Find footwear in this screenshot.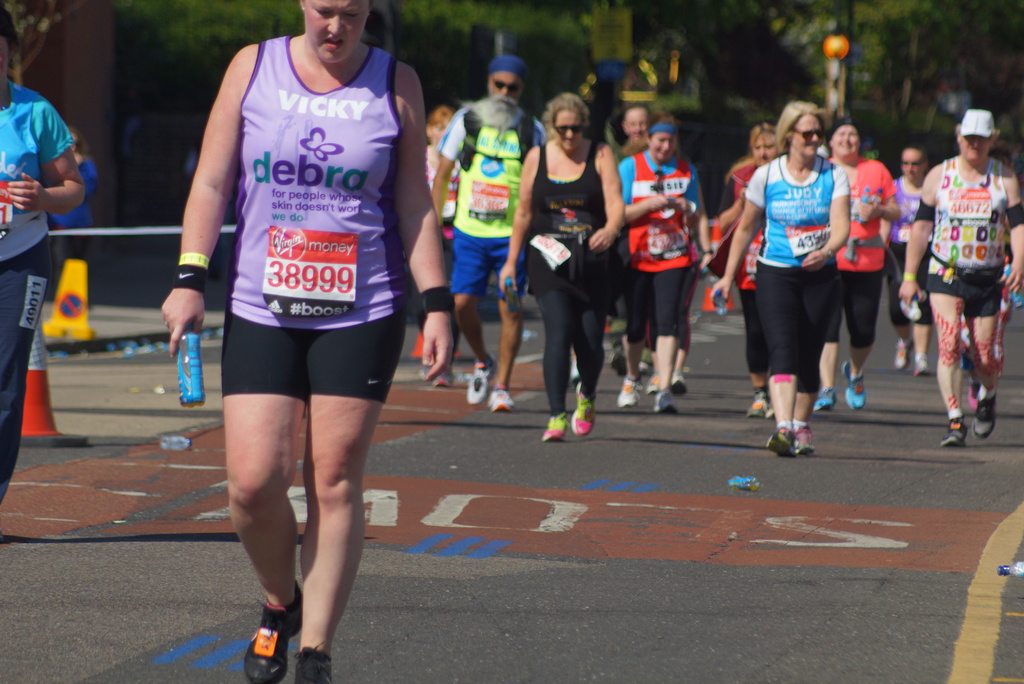
The bounding box for footwear is 491:383:521:414.
